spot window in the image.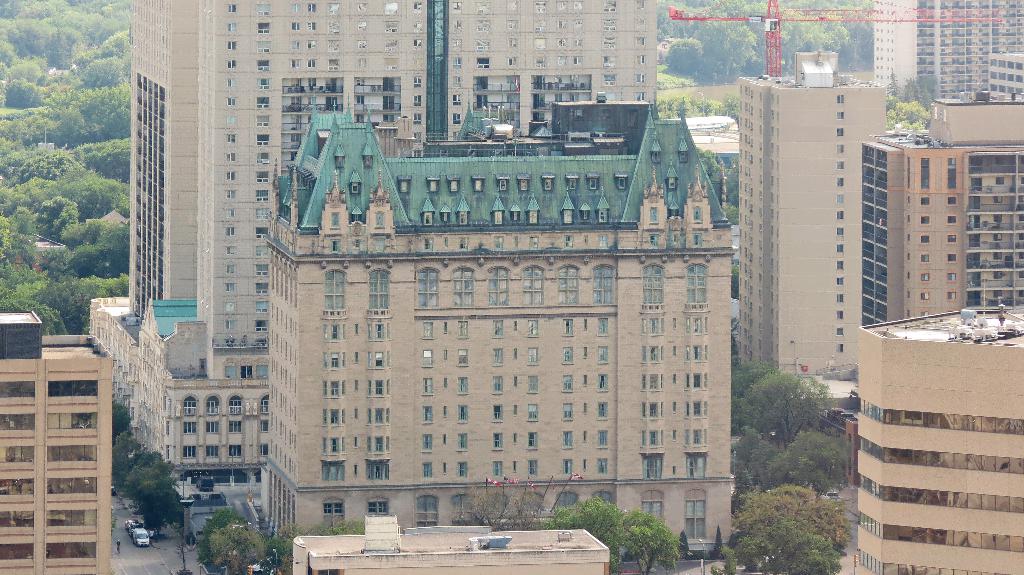
window found at x1=454, y1=495, x2=476, y2=525.
